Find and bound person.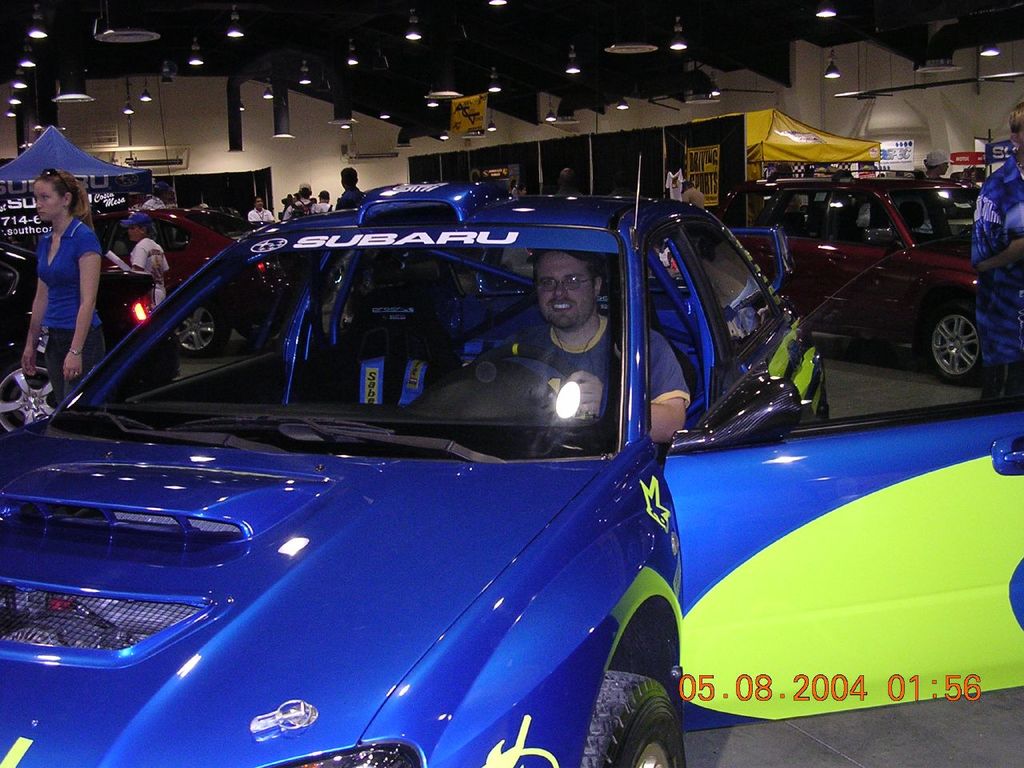
Bound: [478, 242, 686, 442].
